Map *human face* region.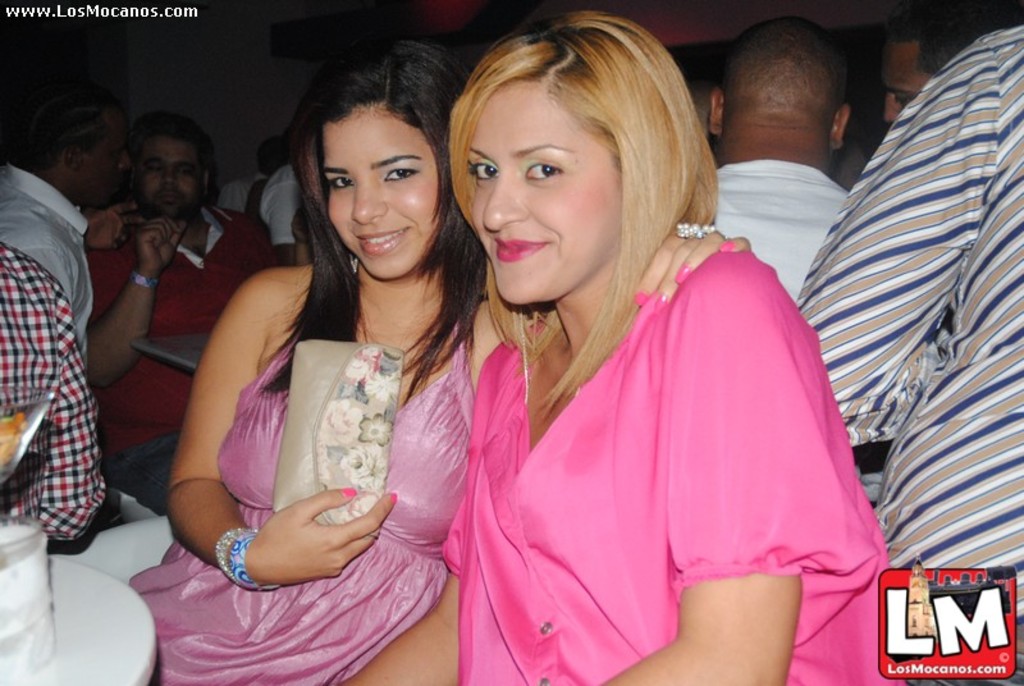
Mapped to rect(467, 79, 620, 305).
